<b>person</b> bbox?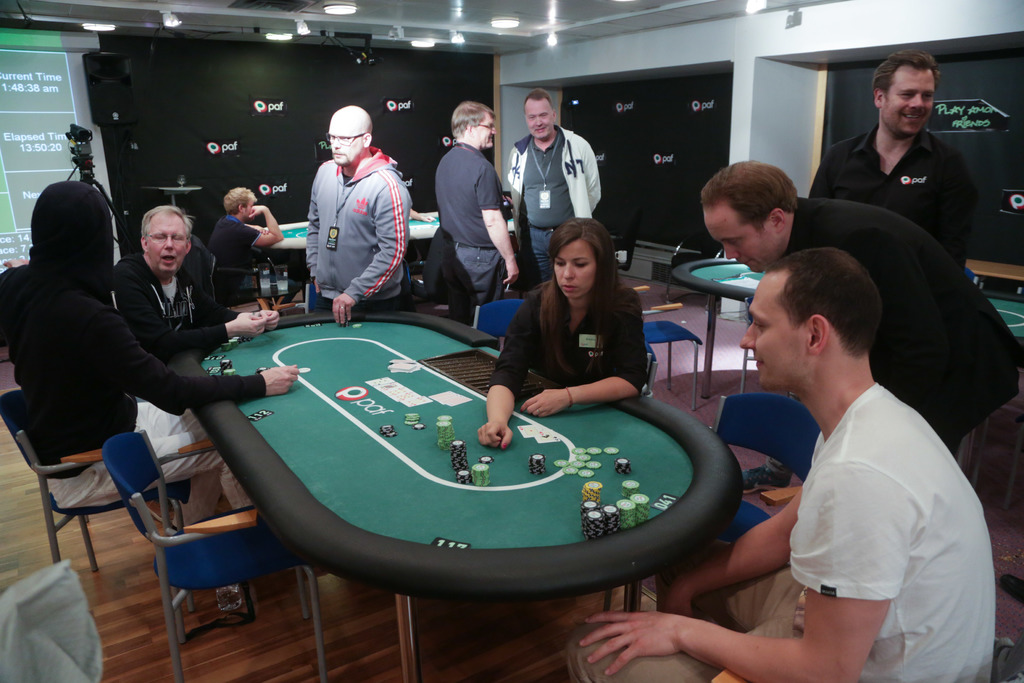
x1=0, y1=183, x2=296, y2=527
